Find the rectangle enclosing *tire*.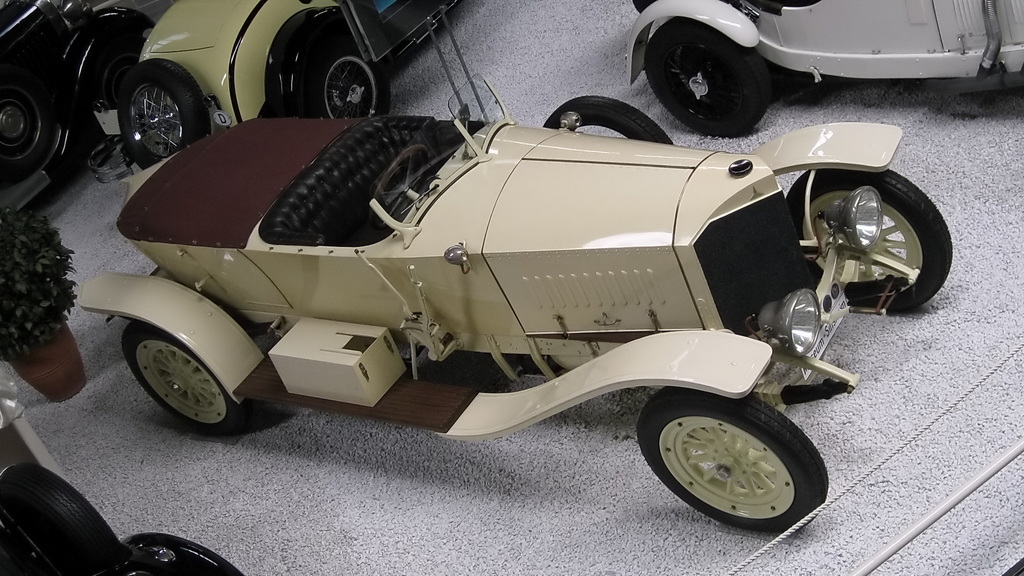
785,164,953,314.
